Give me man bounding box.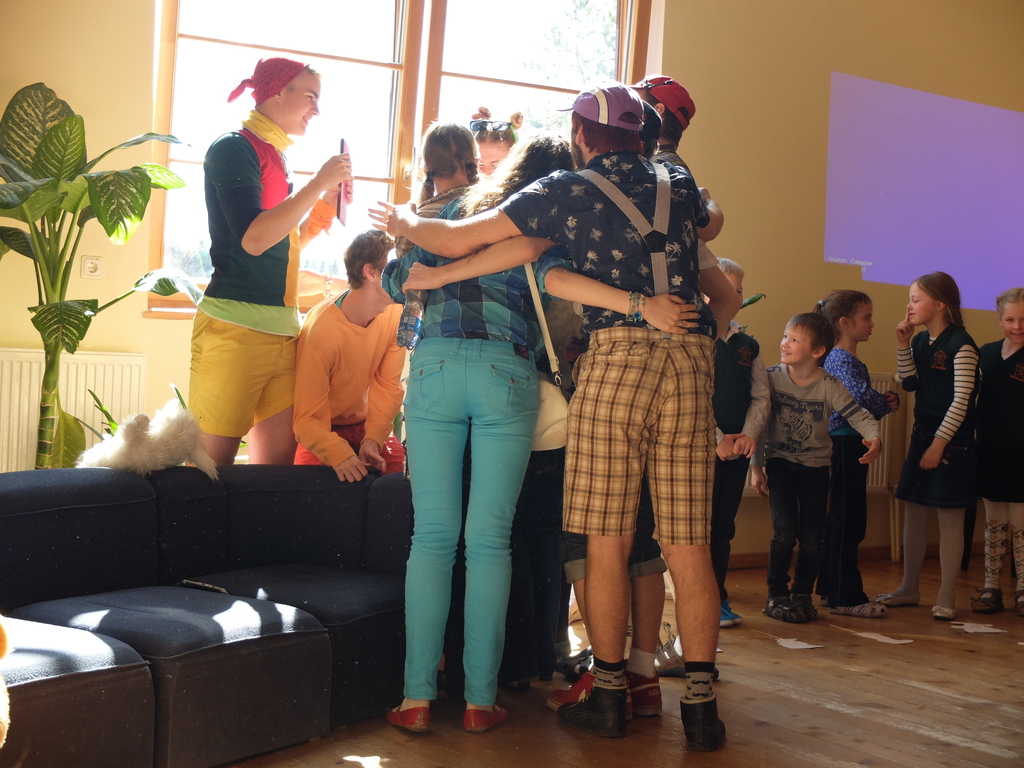
crop(172, 62, 351, 504).
